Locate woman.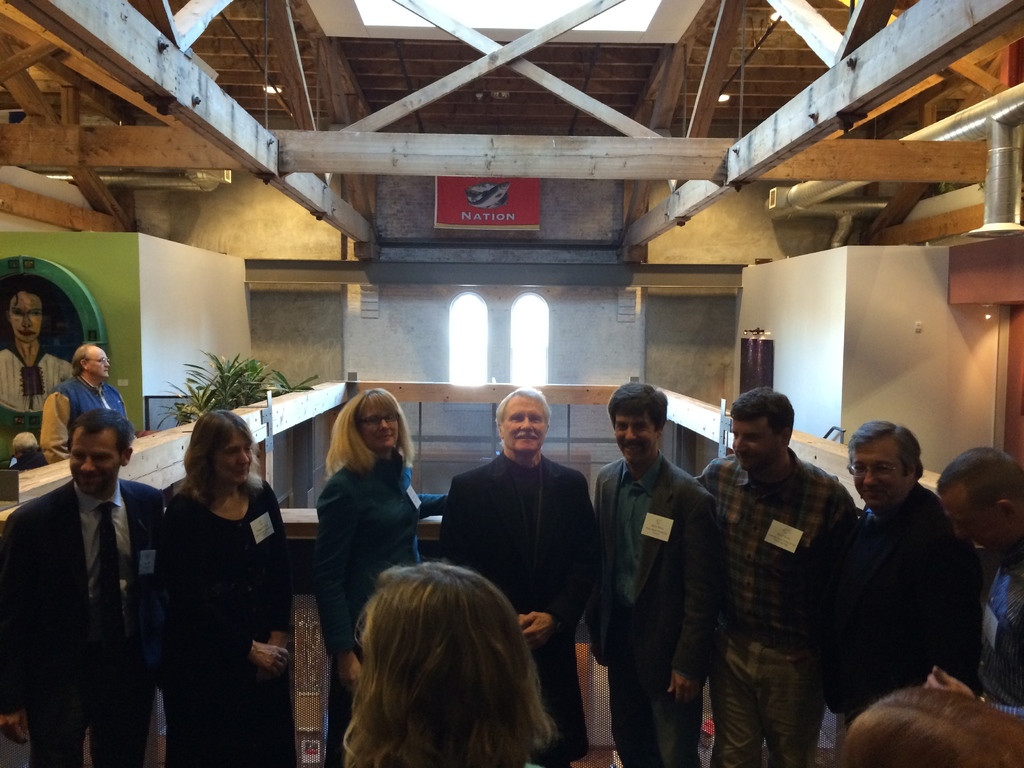
Bounding box: (x1=339, y1=563, x2=559, y2=767).
